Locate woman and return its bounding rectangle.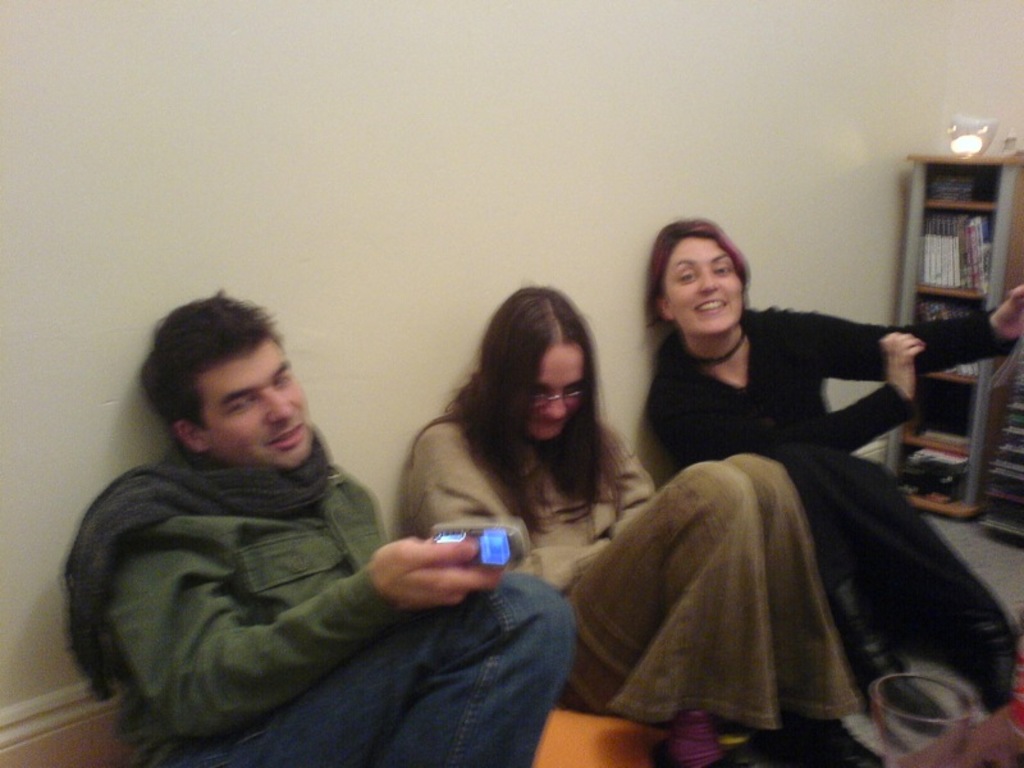
398, 278, 864, 767.
